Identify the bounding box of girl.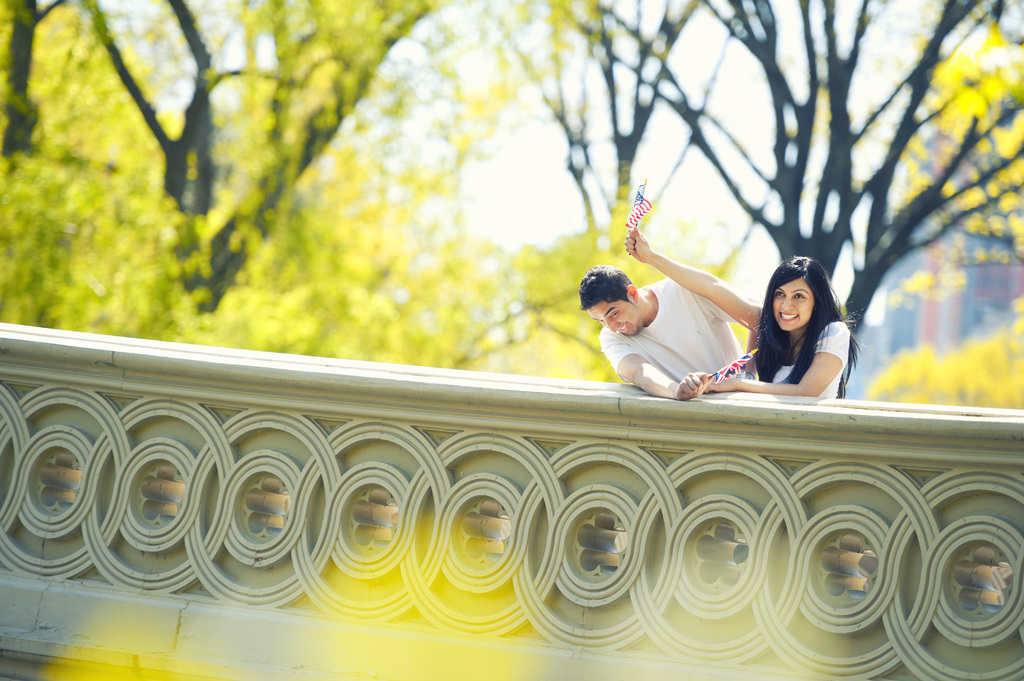
pyautogui.locateOnScreen(627, 239, 864, 389).
